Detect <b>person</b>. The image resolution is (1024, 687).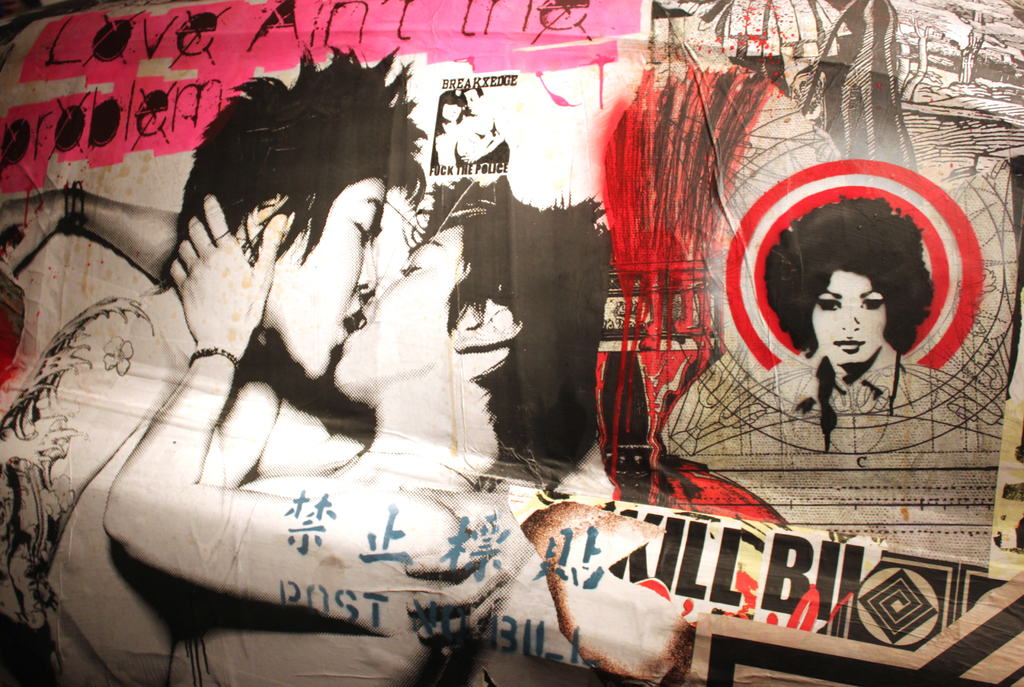
x1=783, y1=216, x2=941, y2=453.
